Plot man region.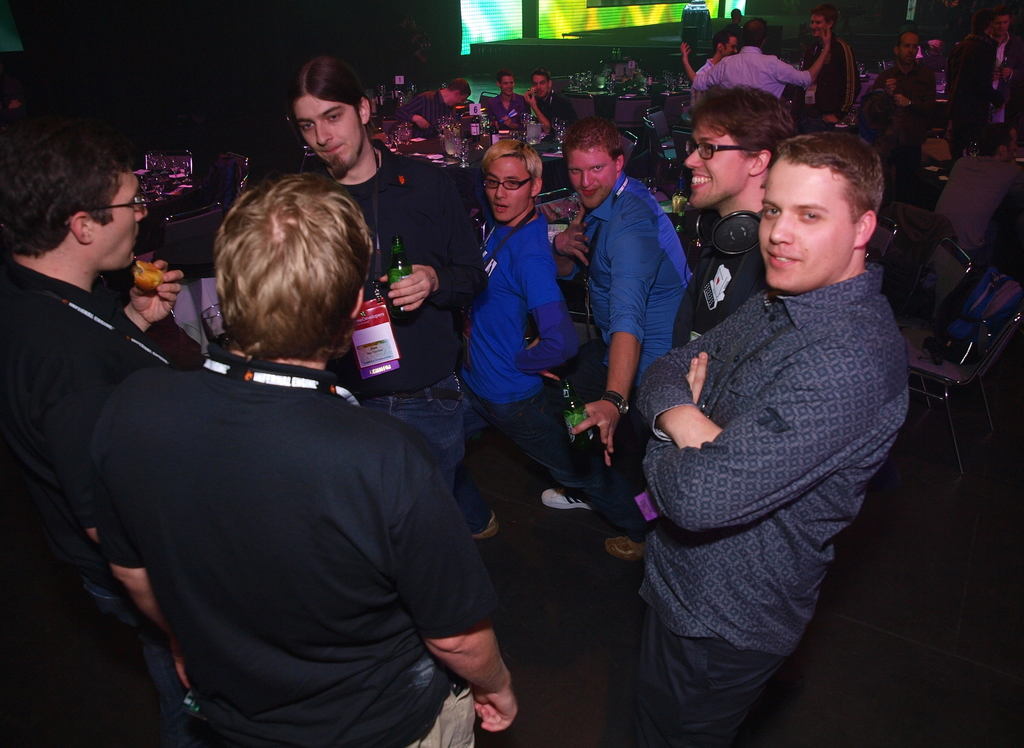
Plotted at Rect(871, 22, 935, 134).
